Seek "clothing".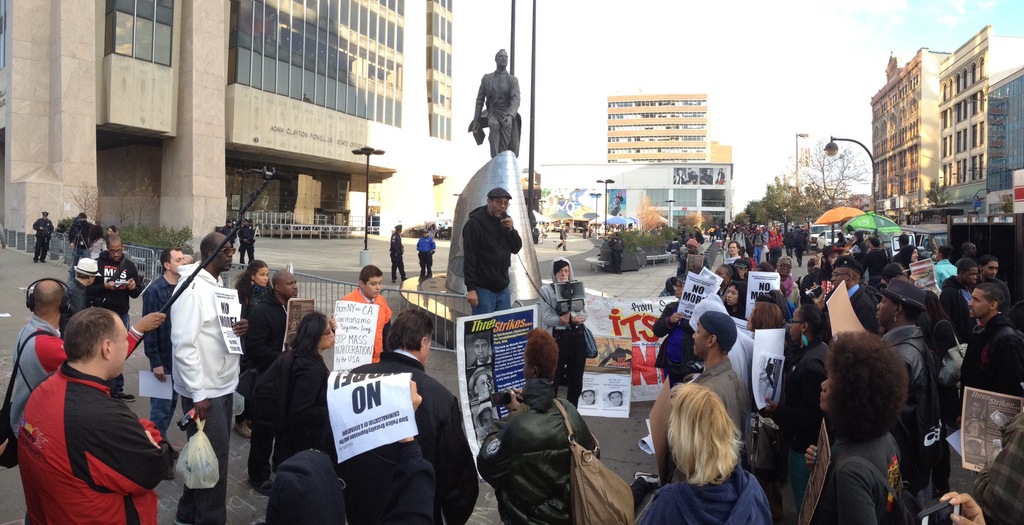
x1=659, y1=282, x2=671, y2=298.
